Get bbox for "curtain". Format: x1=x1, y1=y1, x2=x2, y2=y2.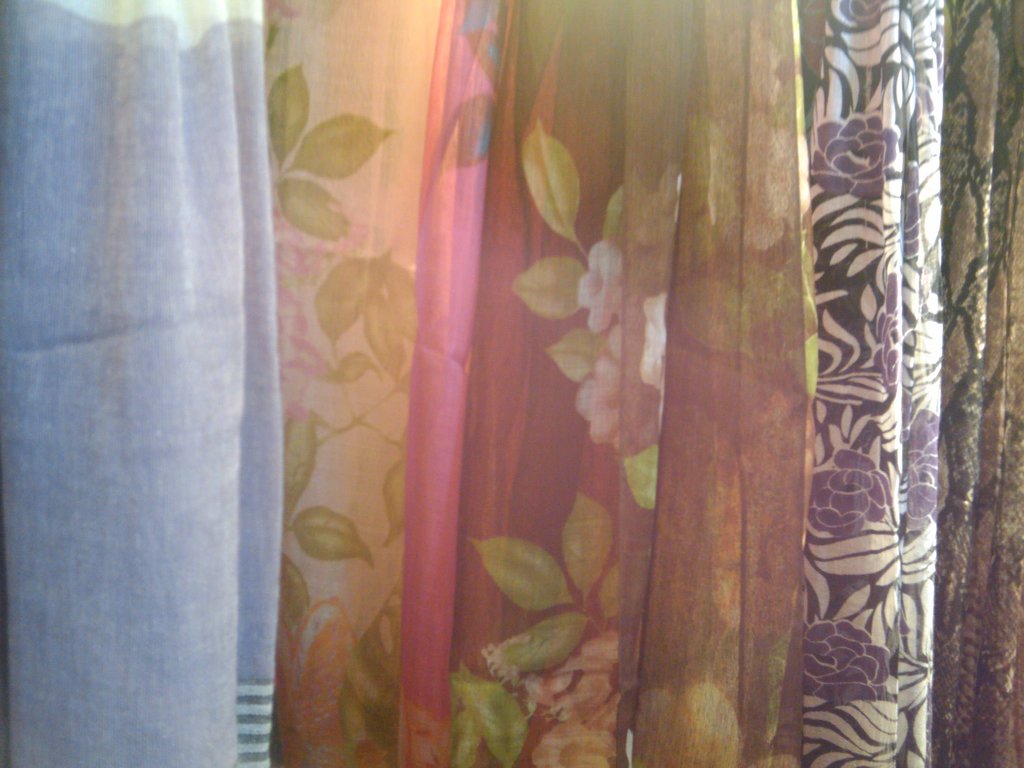
x1=0, y1=13, x2=303, y2=760.
